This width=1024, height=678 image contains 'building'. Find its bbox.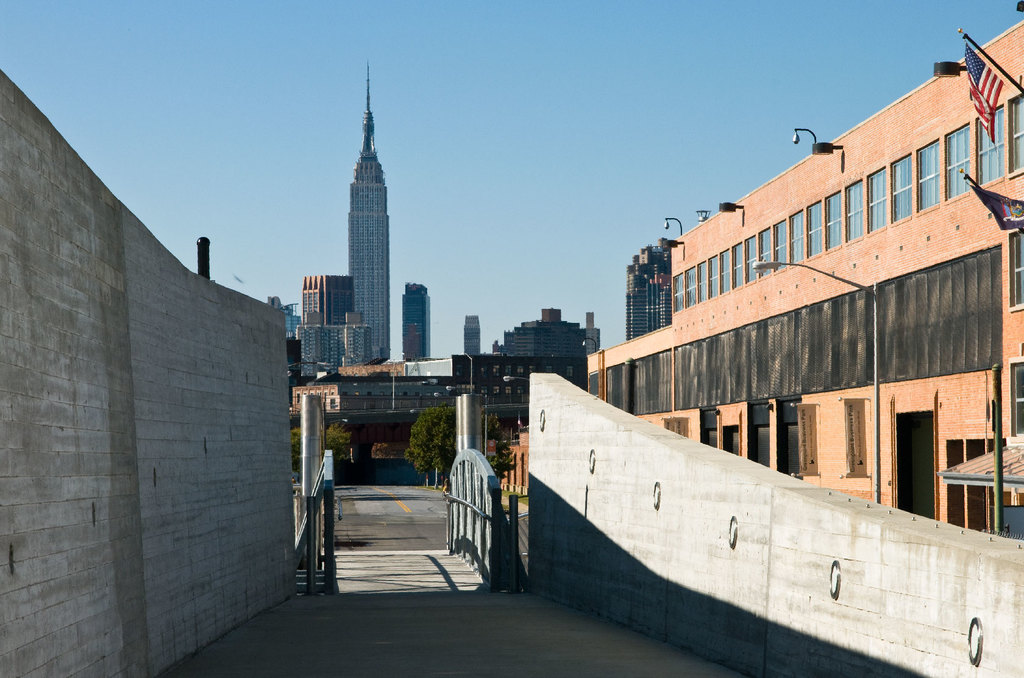
x1=620 y1=233 x2=676 y2=338.
